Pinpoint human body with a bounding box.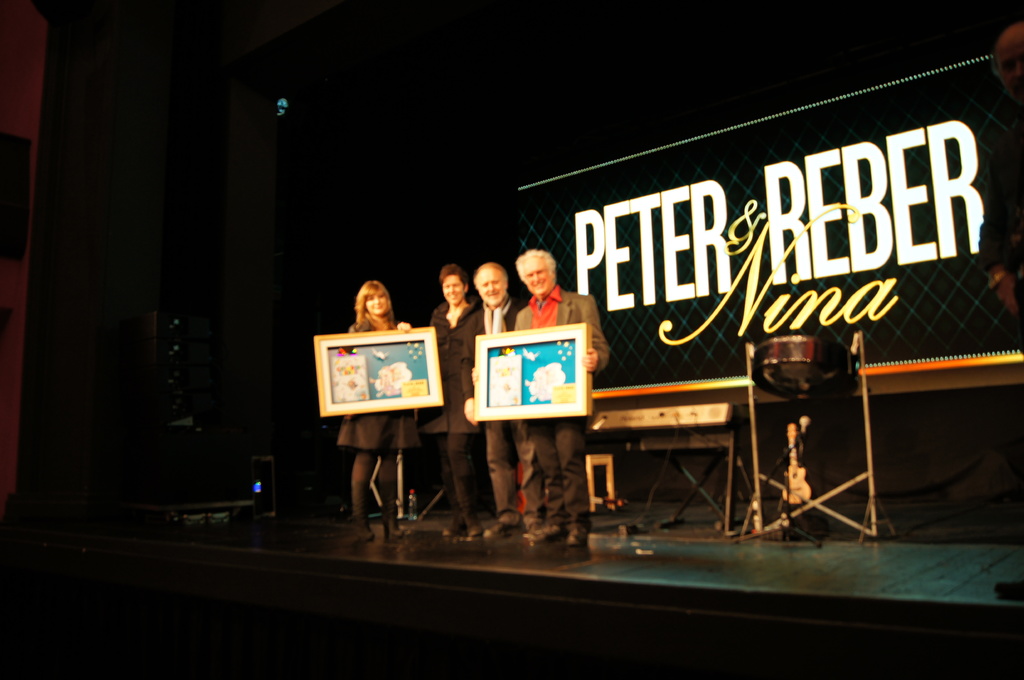
region(426, 267, 487, 537).
